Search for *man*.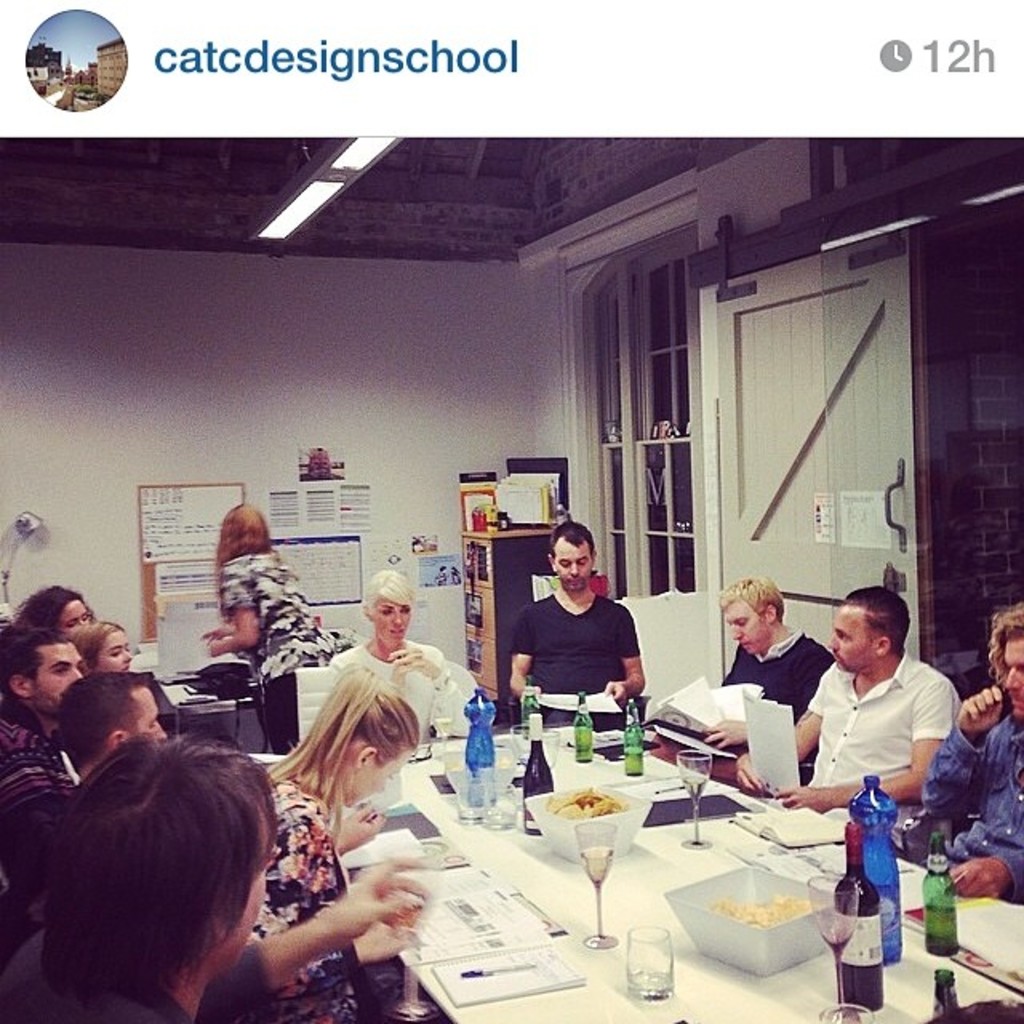
Found at pyautogui.locateOnScreen(0, 728, 438, 1022).
